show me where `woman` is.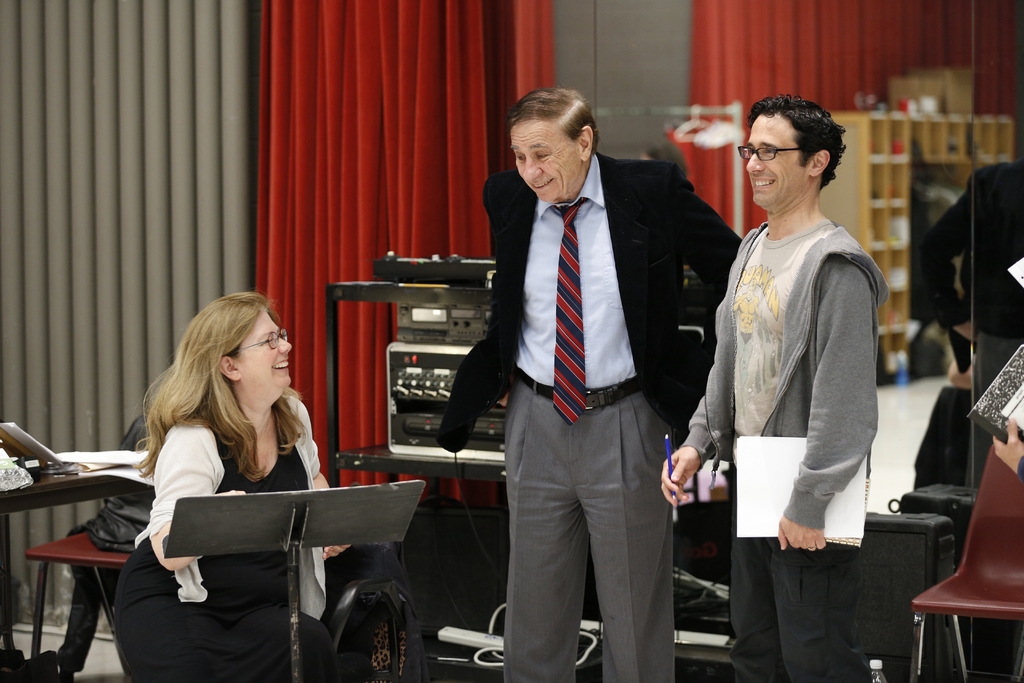
`woman` is at [left=119, top=292, right=339, bottom=661].
